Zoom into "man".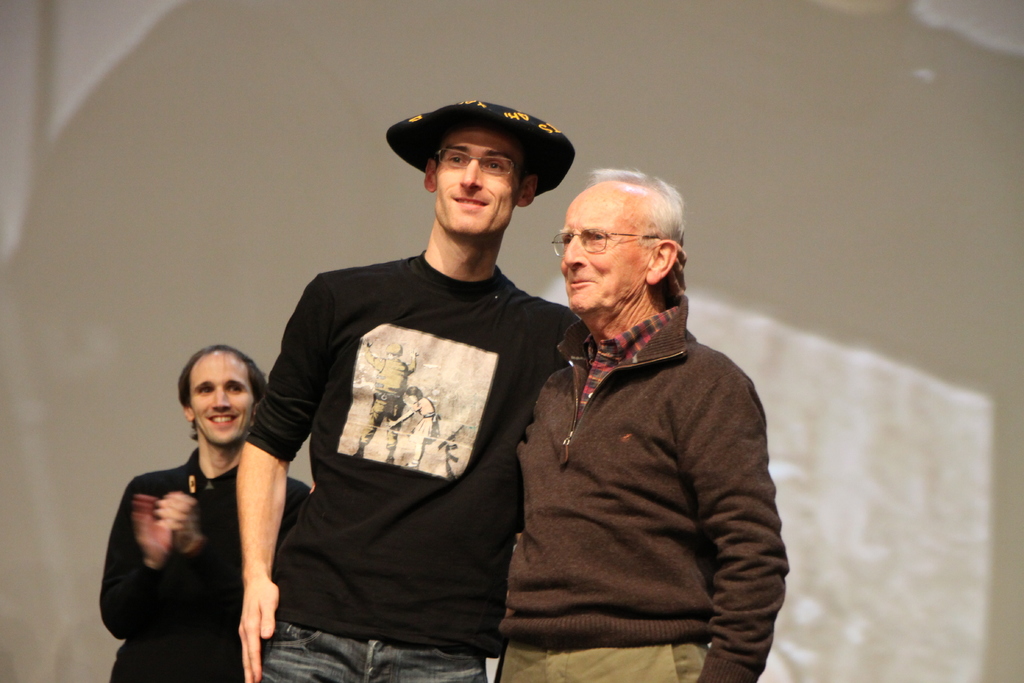
Zoom target: (x1=495, y1=162, x2=790, y2=682).
